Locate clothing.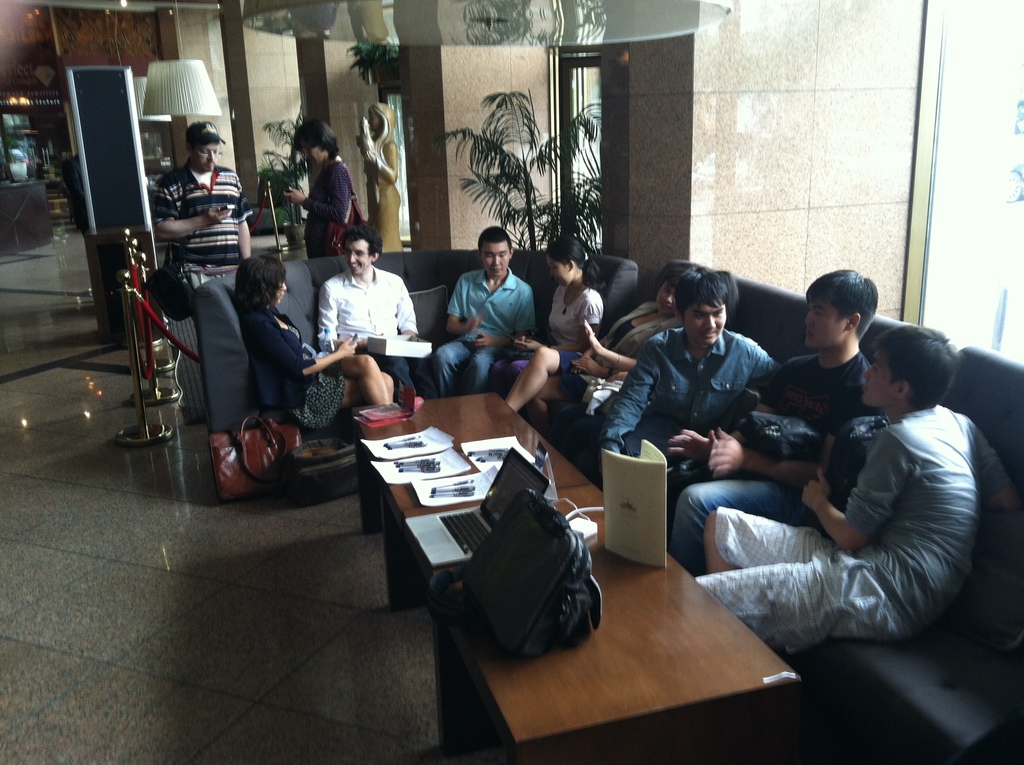
Bounding box: l=152, t=163, r=253, b=276.
